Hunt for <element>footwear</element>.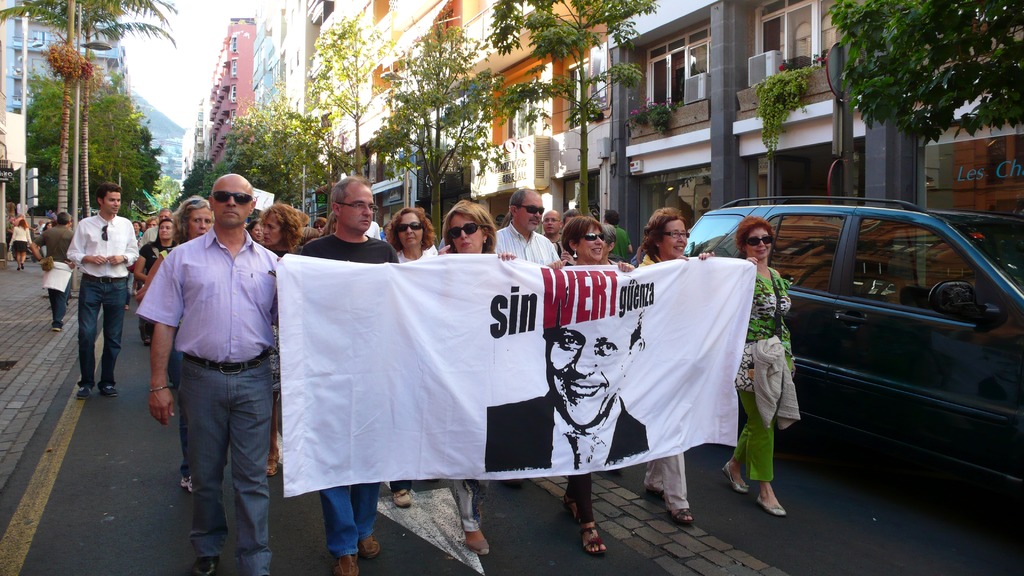
Hunted down at 125/304/127/310.
